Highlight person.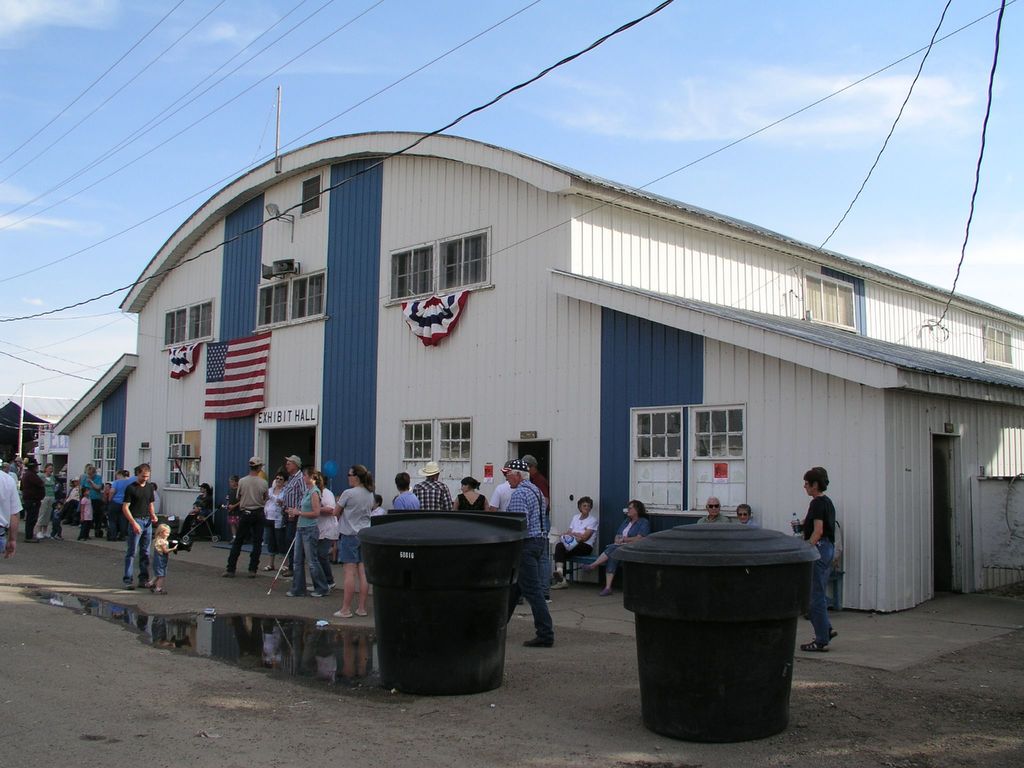
Highlighted region: <box>788,466,844,647</box>.
